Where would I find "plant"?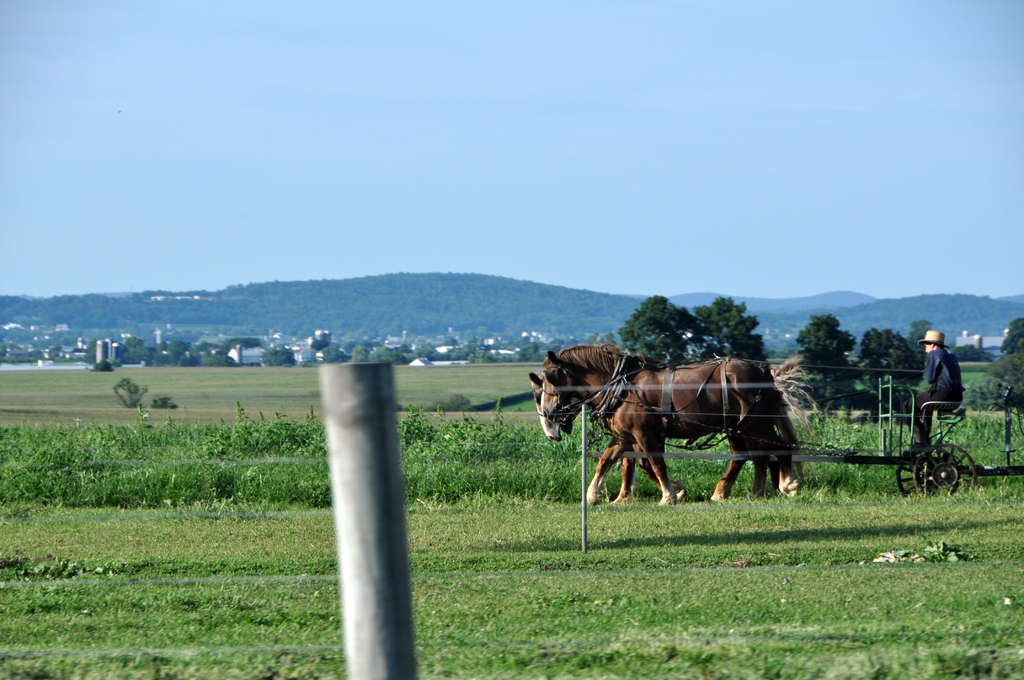
At <bbox>493, 398, 504, 426</bbox>.
